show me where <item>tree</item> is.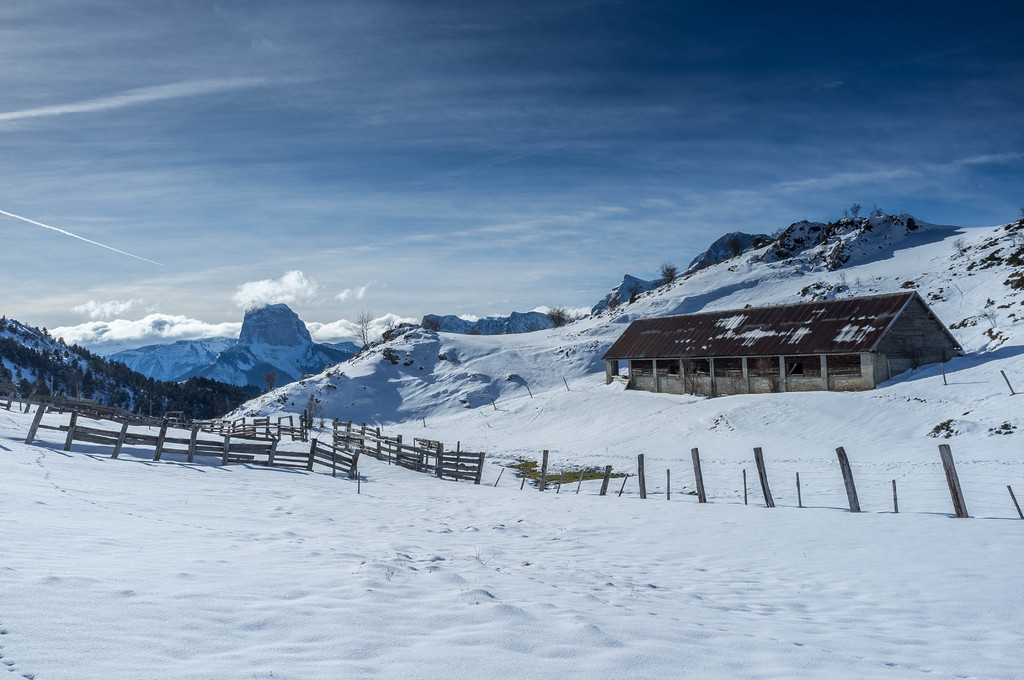
<item>tree</item> is at bbox=[342, 309, 374, 348].
